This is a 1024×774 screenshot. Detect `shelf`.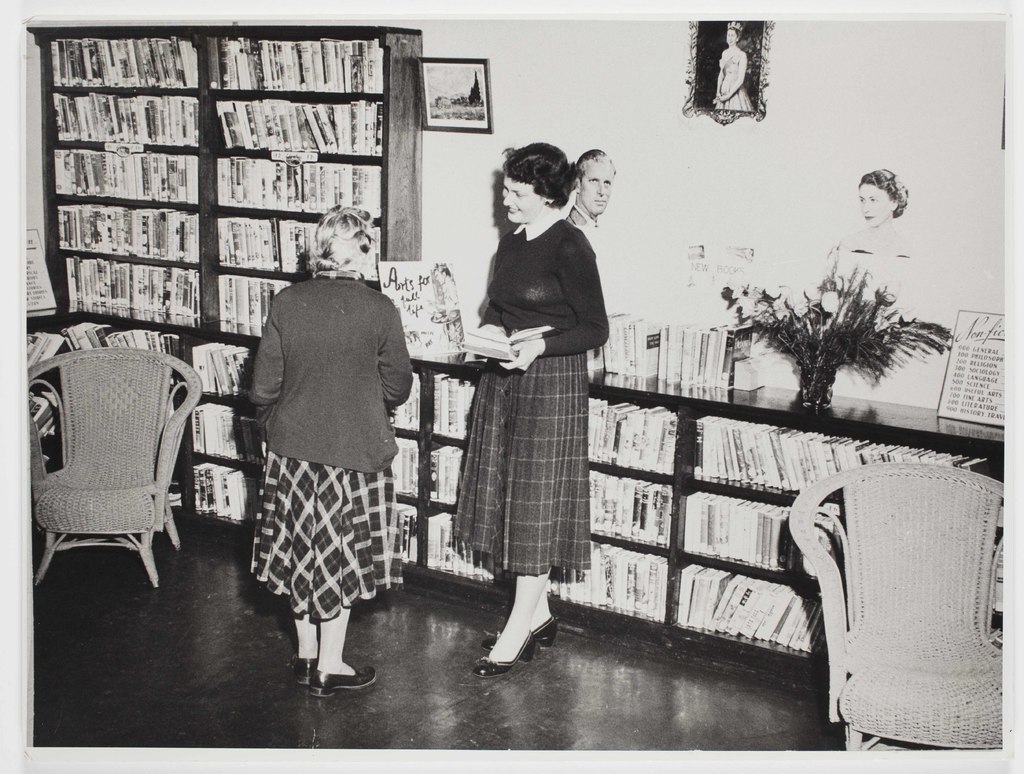
Rect(56, 152, 196, 202).
